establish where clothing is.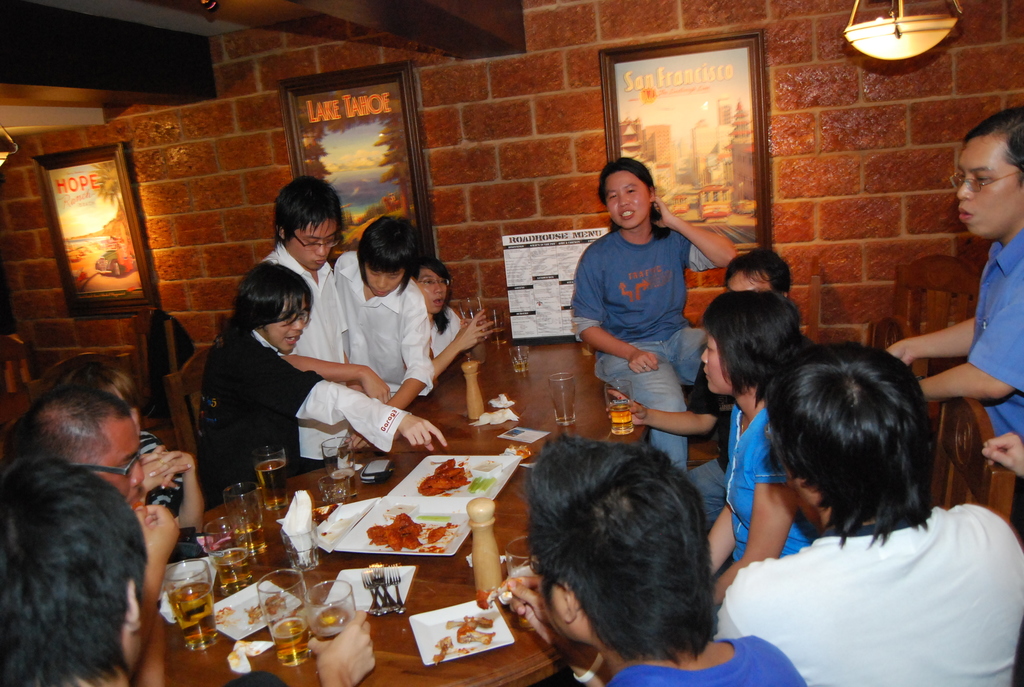
Established at detection(197, 317, 412, 512).
